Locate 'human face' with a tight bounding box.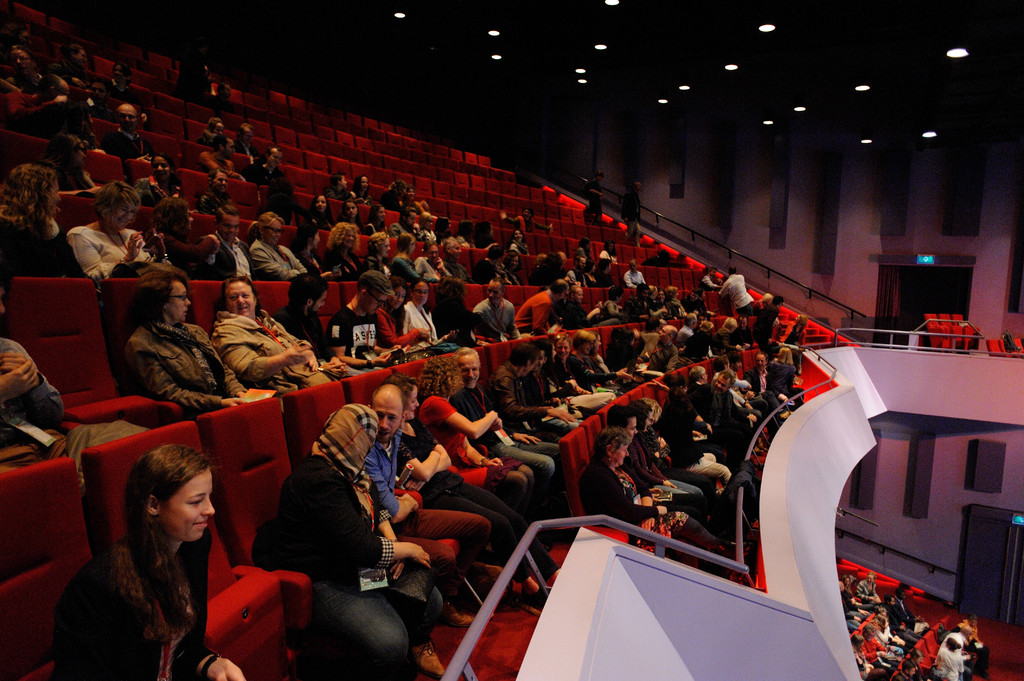
(x1=316, y1=192, x2=327, y2=216).
